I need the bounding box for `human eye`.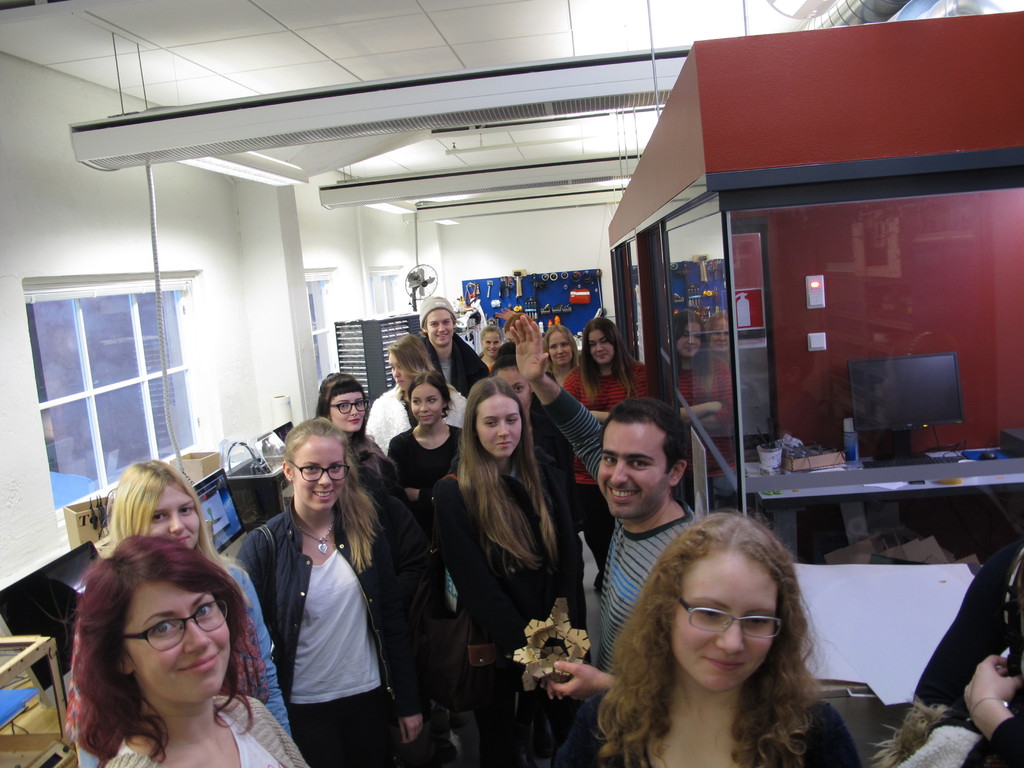
Here it is: l=179, t=504, r=193, b=515.
